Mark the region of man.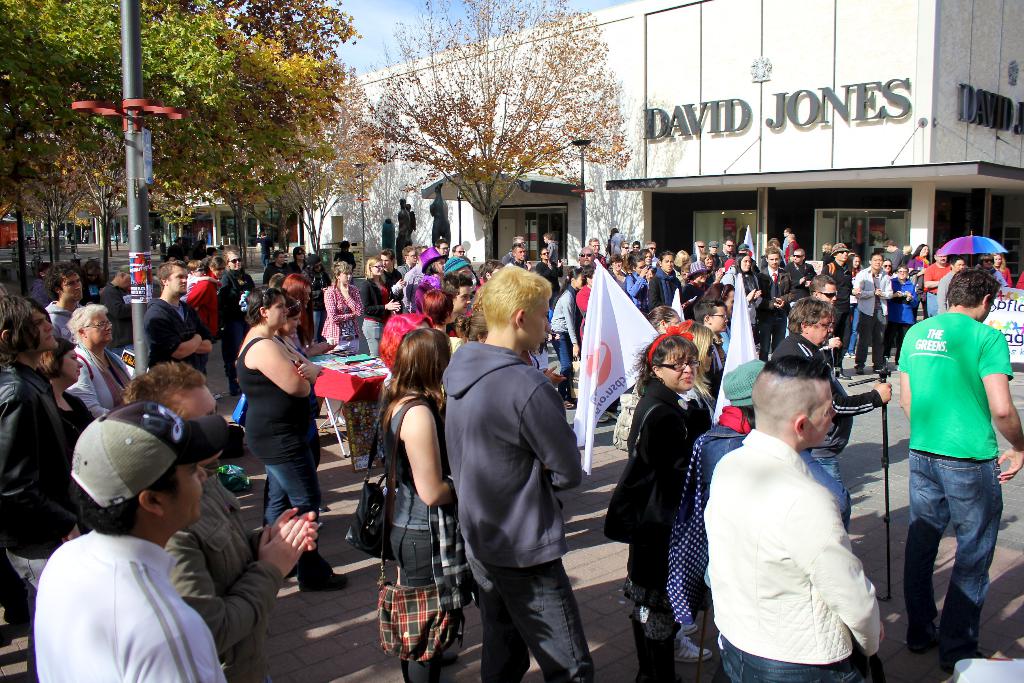
Region: [0, 293, 88, 610].
